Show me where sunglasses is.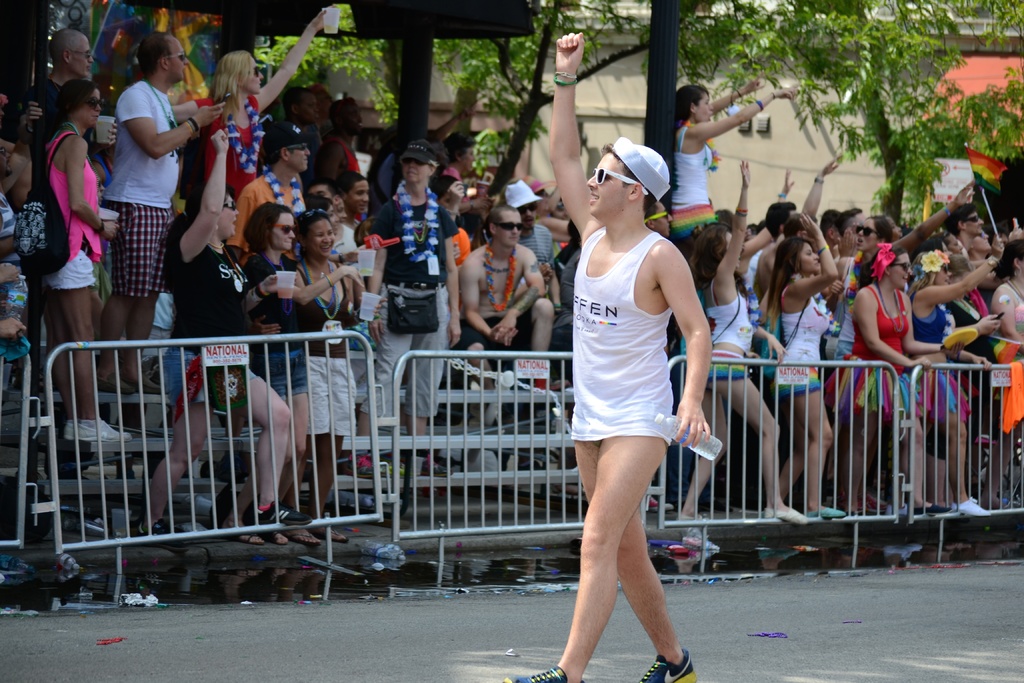
sunglasses is at {"left": 300, "top": 209, "right": 330, "bottom": 220}.
